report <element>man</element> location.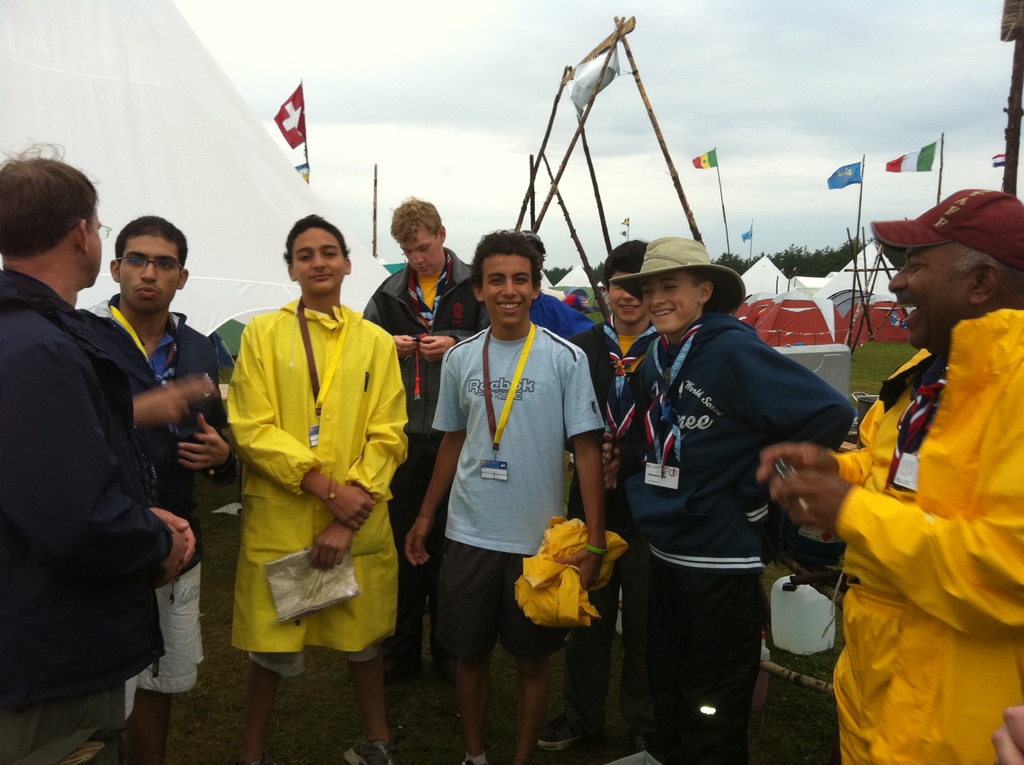
Report: rect(401, 225, 614, 764).
